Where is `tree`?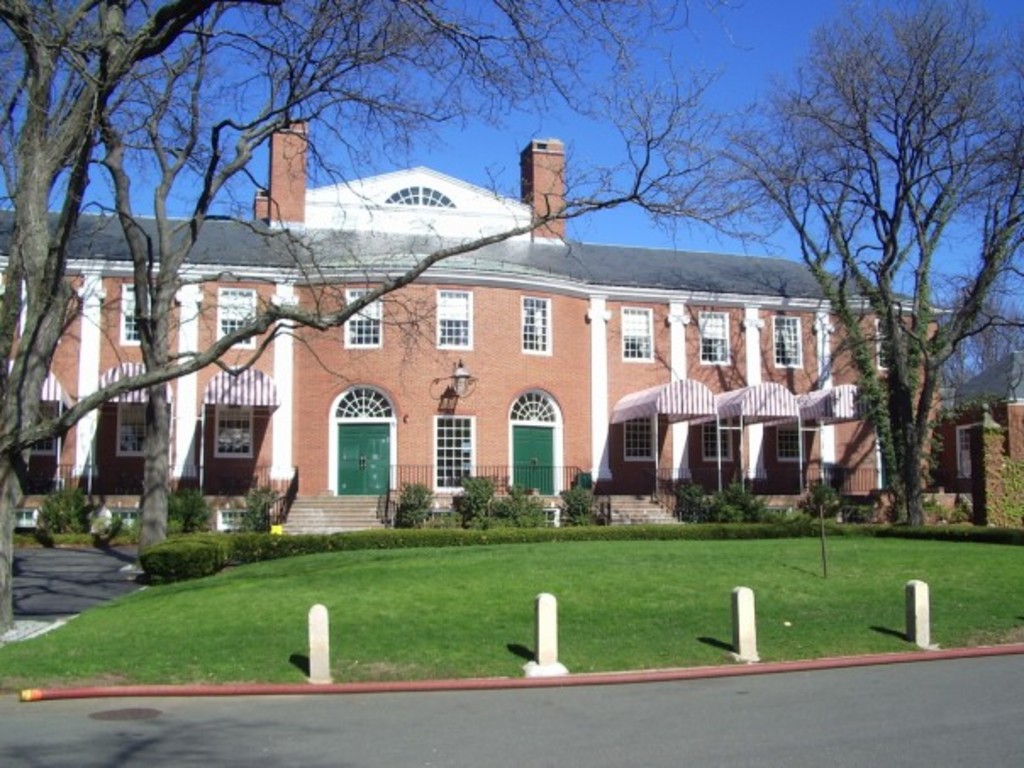
x1=695, y1=0, x2=1022, y2=529.
